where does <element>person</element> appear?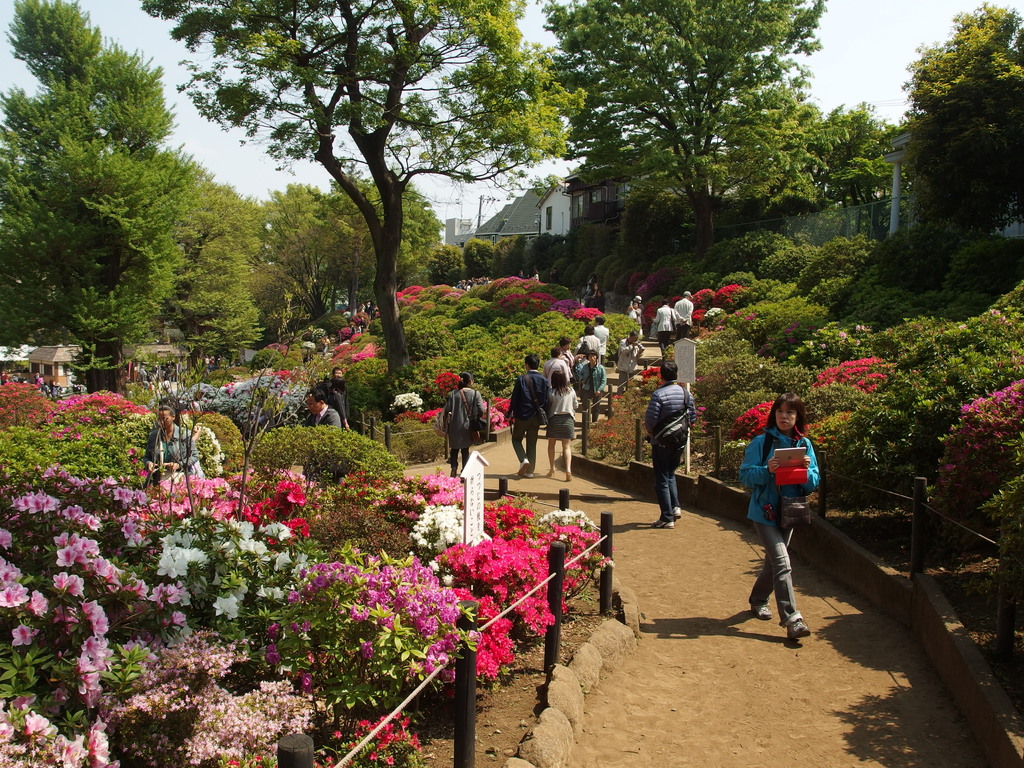
Appears at (530, 266, 542, 284).
